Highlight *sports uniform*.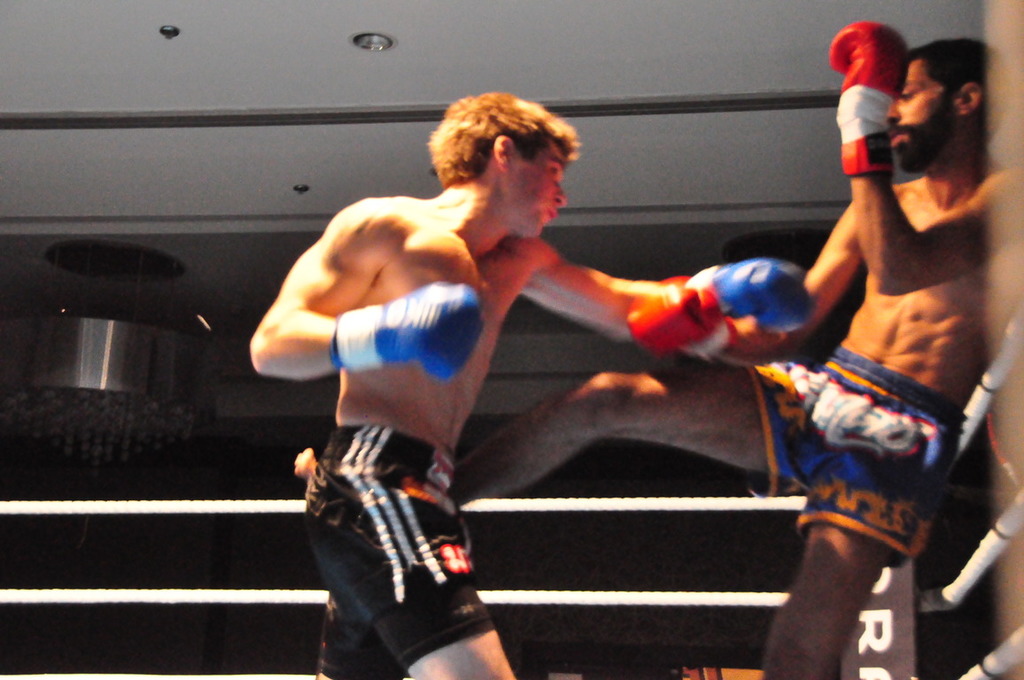
Highlighted region: (759,333,963,570).
